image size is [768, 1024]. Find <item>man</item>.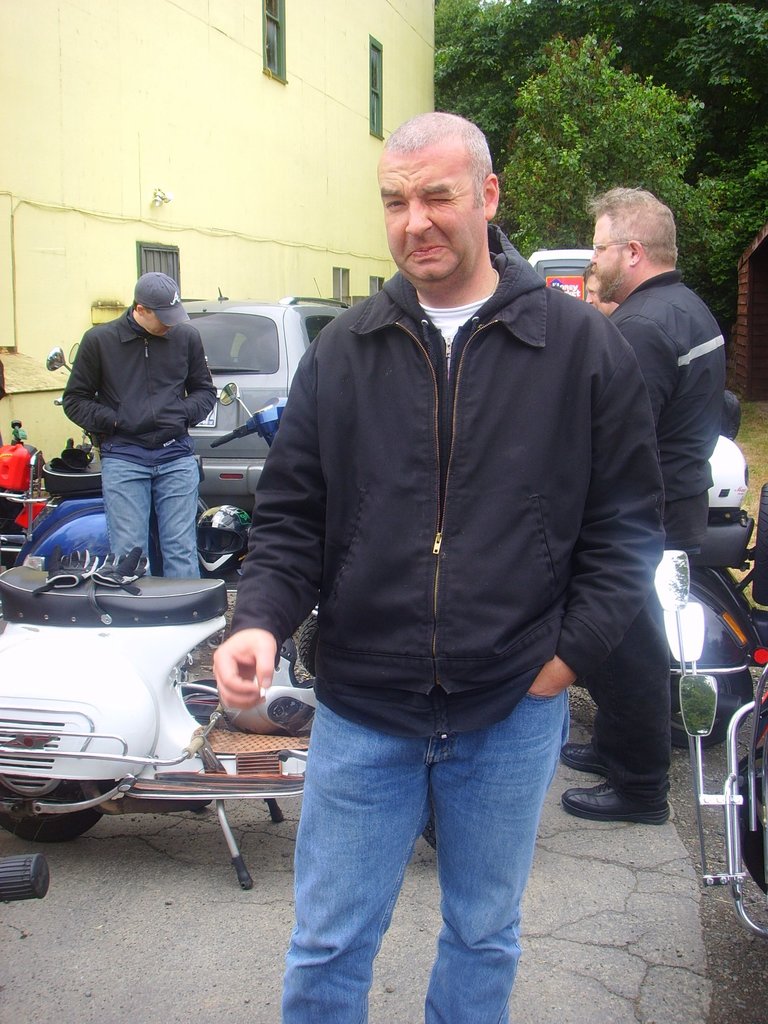
60,270,219,580.
